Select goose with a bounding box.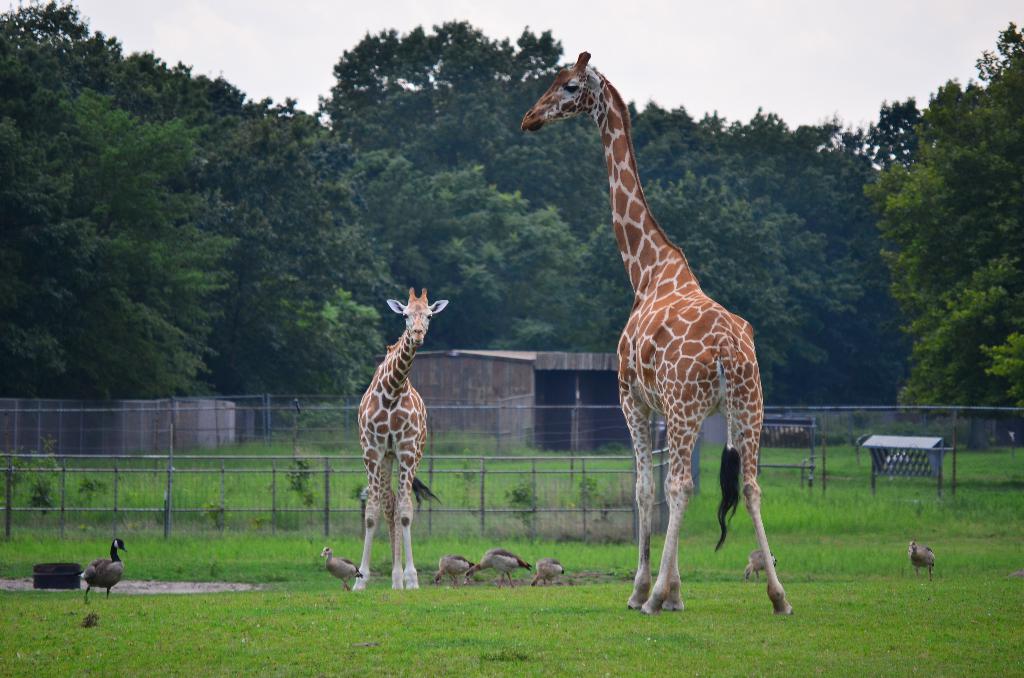
749,549,775,580.
